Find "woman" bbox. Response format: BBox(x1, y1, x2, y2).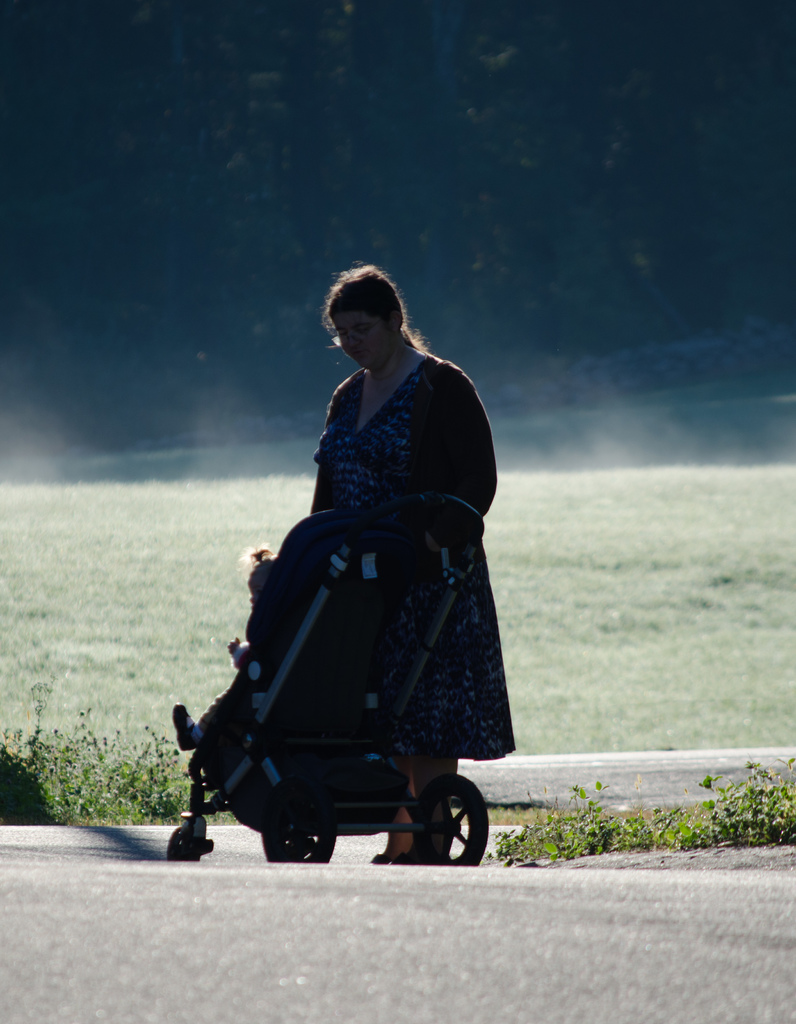
BBox(216, 260, 491, 852).
